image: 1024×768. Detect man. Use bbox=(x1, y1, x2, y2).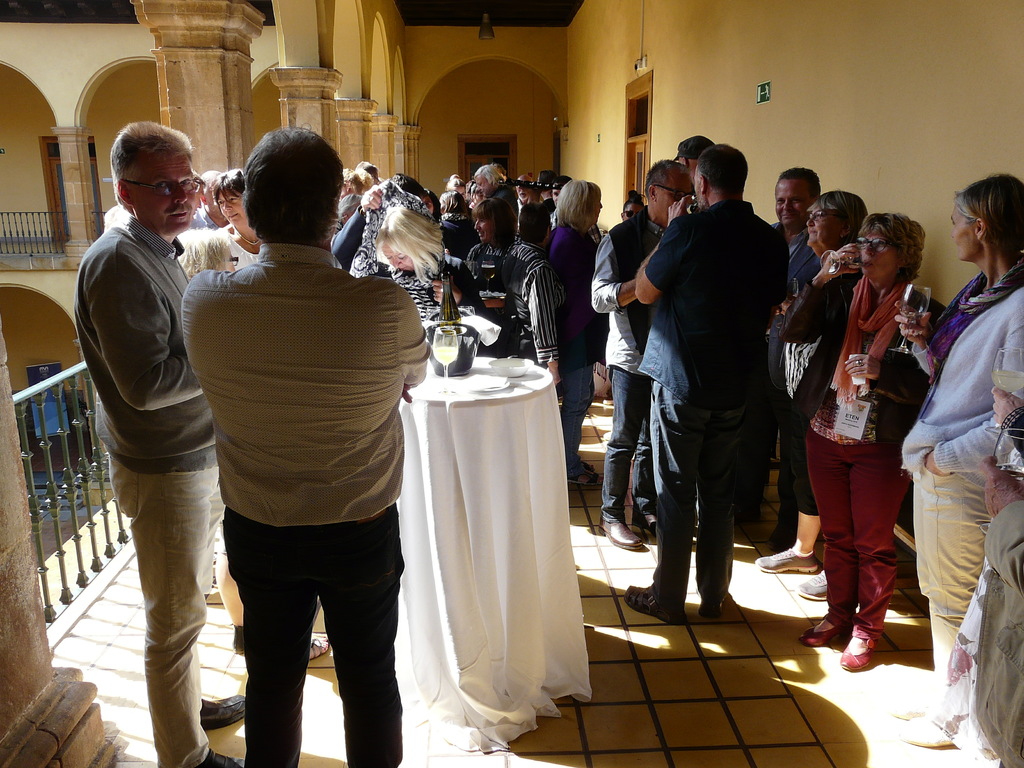
bbox=(475, 164, 520, 204).
